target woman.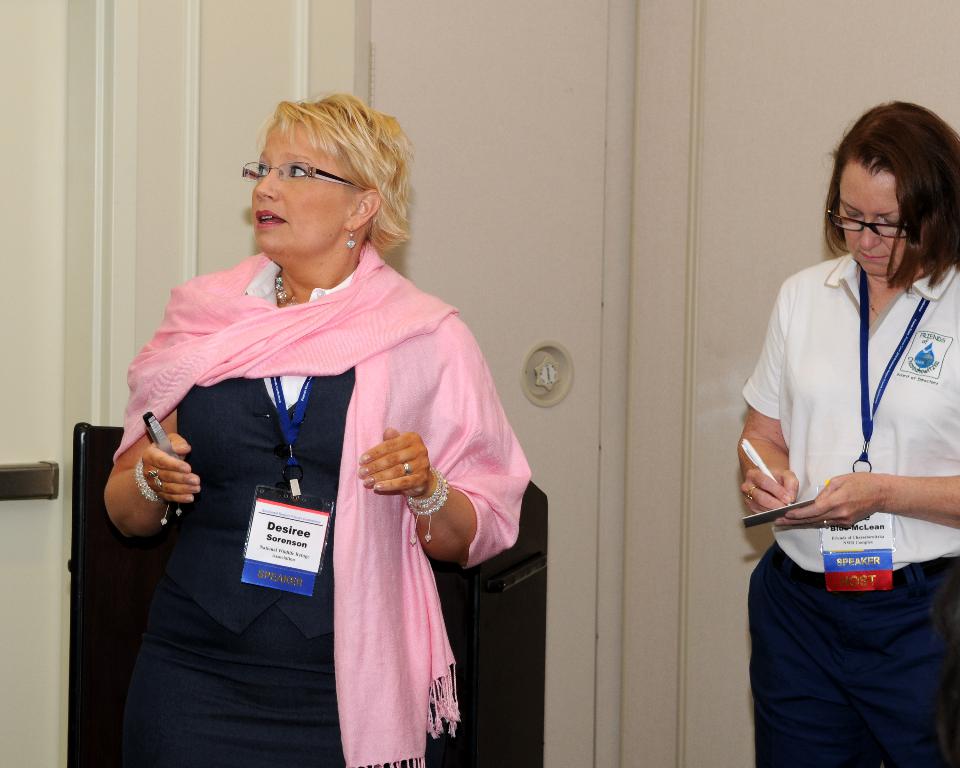
Target region: (731,98,959,766).
